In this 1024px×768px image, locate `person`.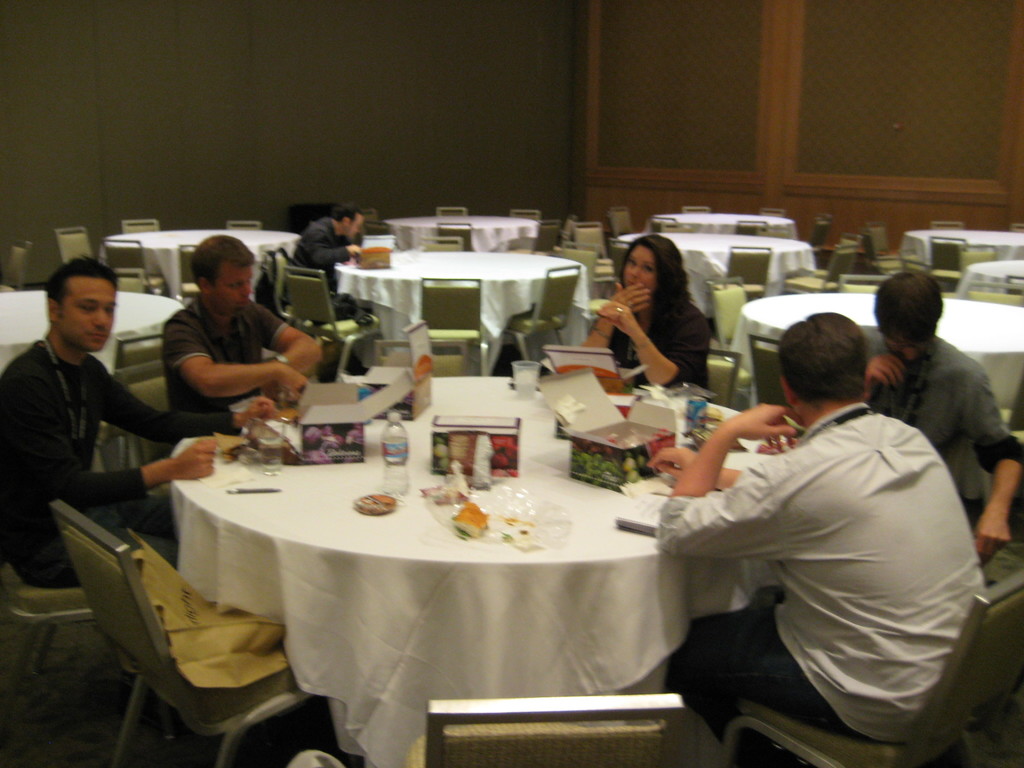
Bounding box: [1, 257, 296, 593].
